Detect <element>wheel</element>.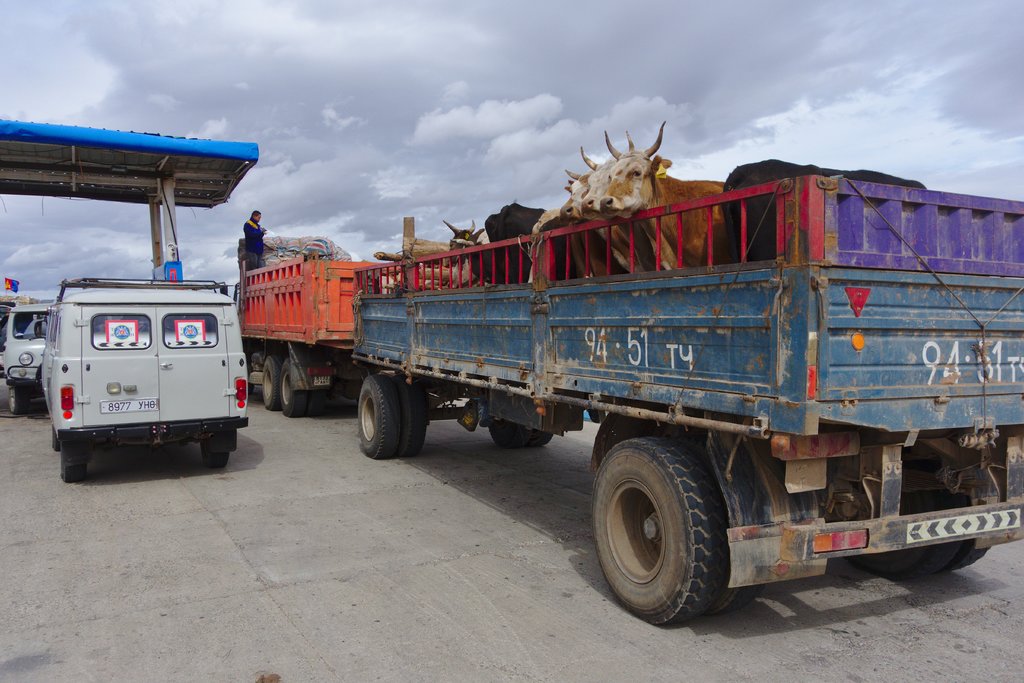
Detected at <region>909, 448, 996, 570</region>.
